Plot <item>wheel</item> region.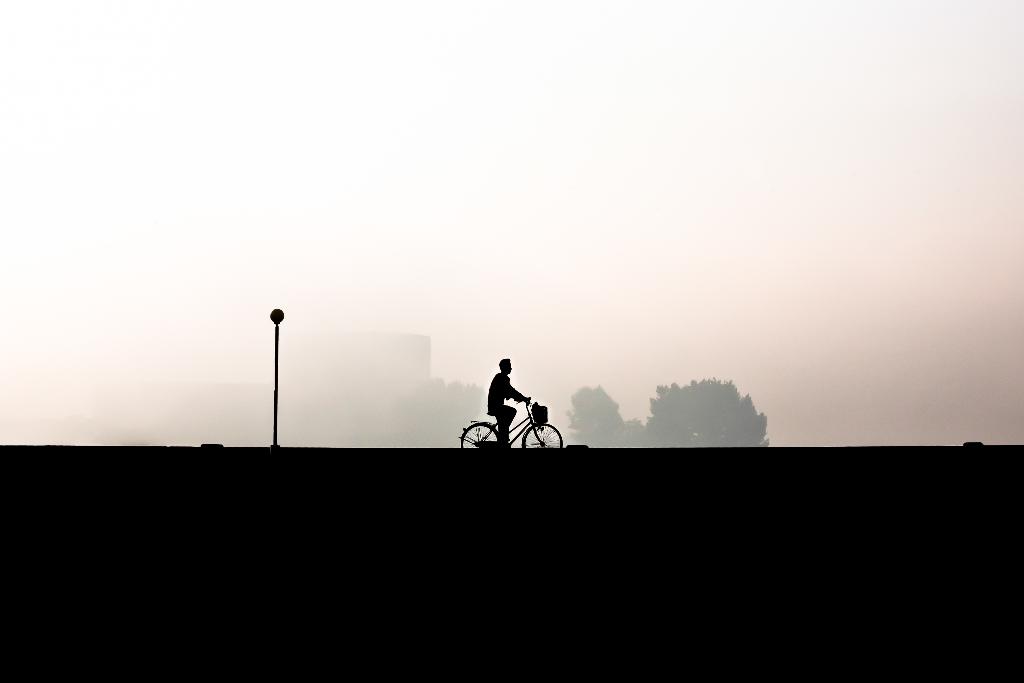
Plotted at 519 420 563 450.
